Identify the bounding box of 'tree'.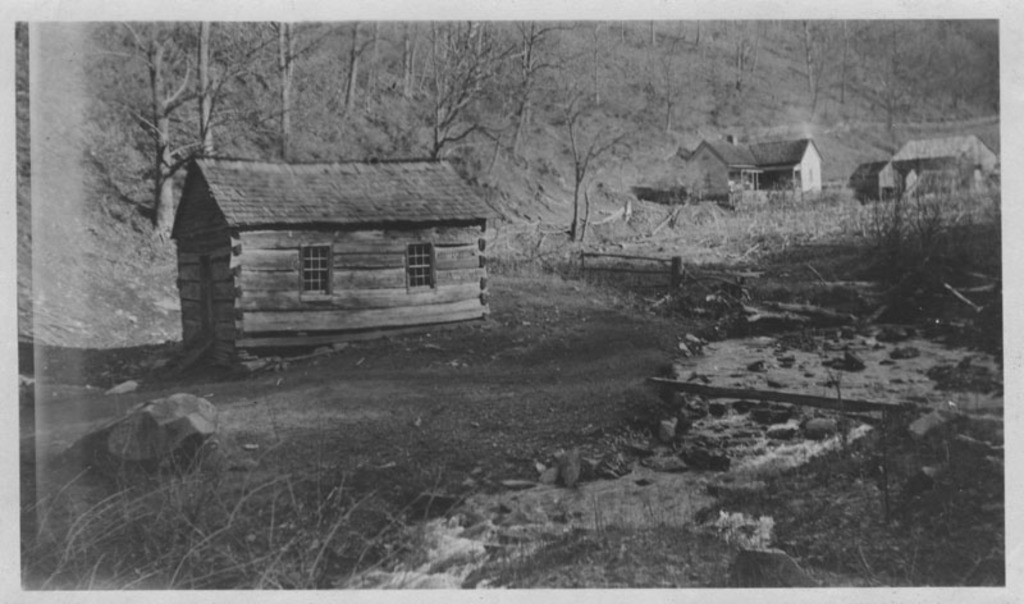
box(255, 19, 334, 165).
